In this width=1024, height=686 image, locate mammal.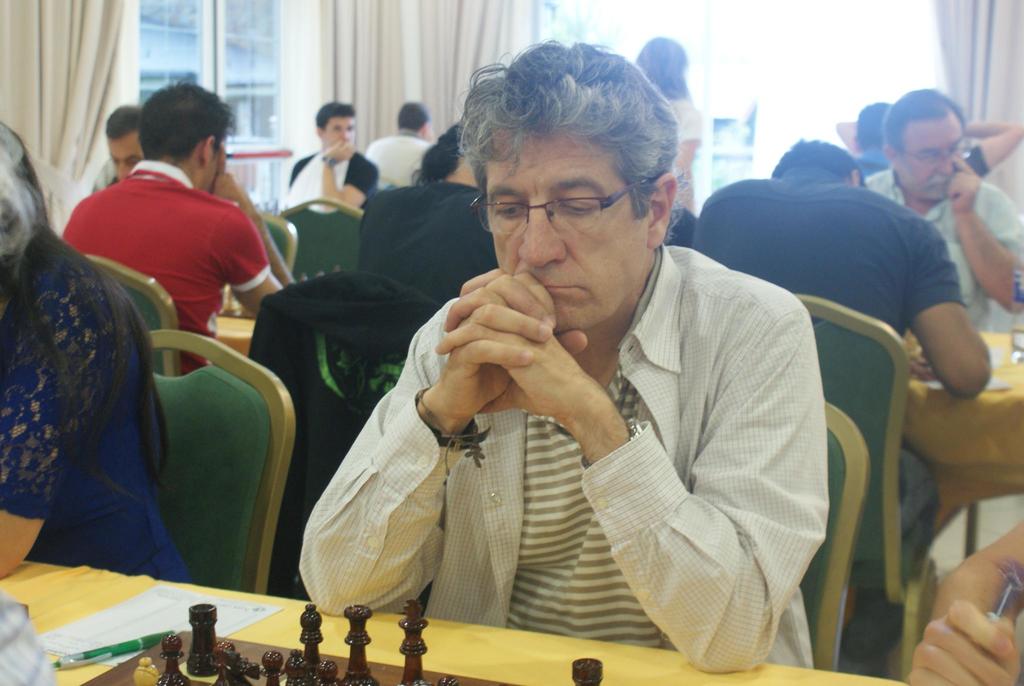
Bounding box: bbox(685, 136, 993, 666).
